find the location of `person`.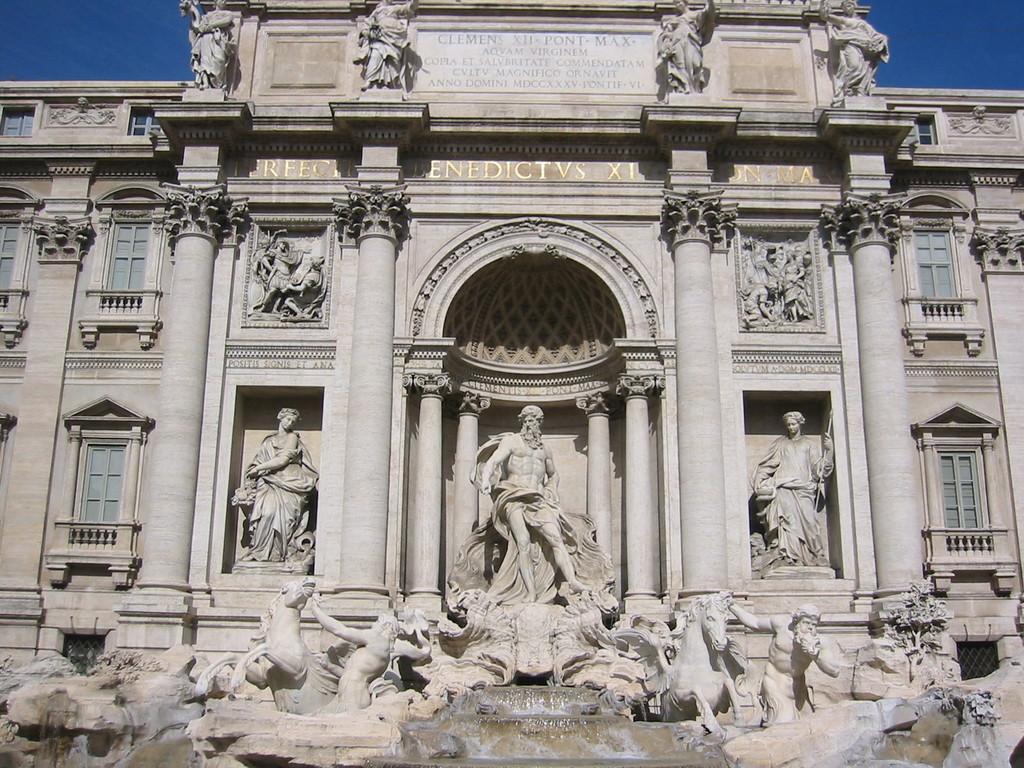
Location: bbox=[291, 256, 325, 314].
